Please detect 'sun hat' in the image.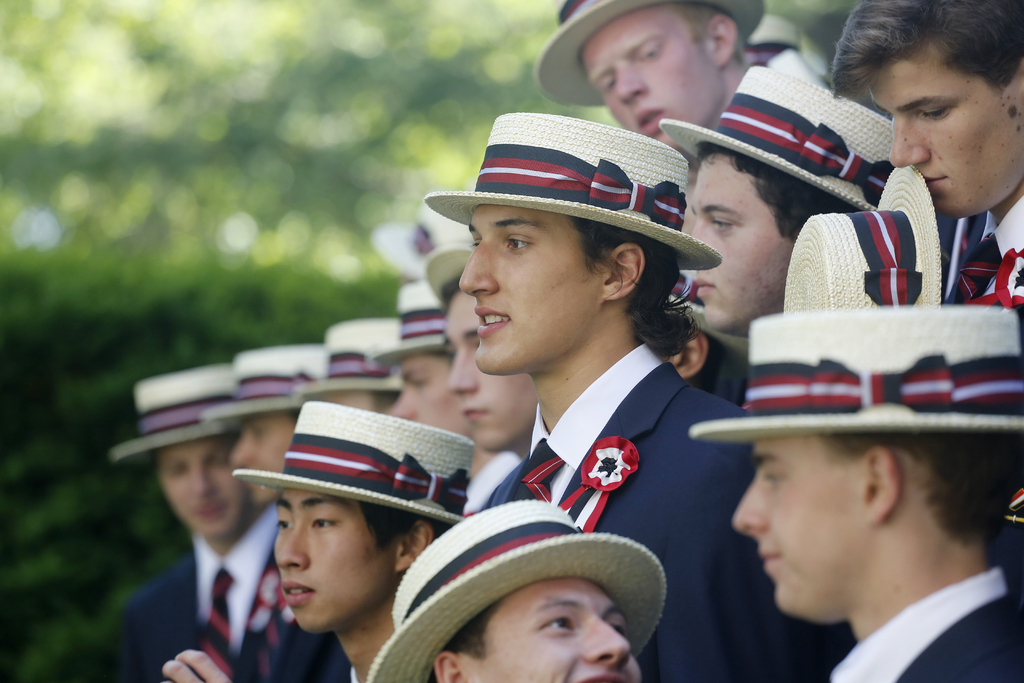
<region>661, 63, 896, 208</region>.
